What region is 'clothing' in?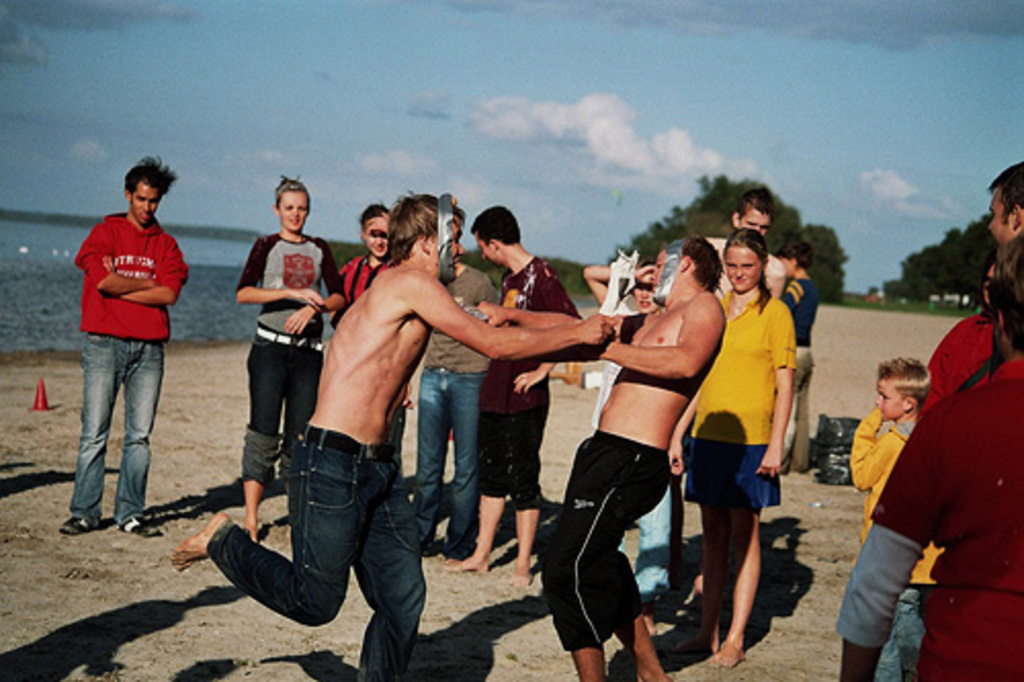
227, 227, 344, 500.
